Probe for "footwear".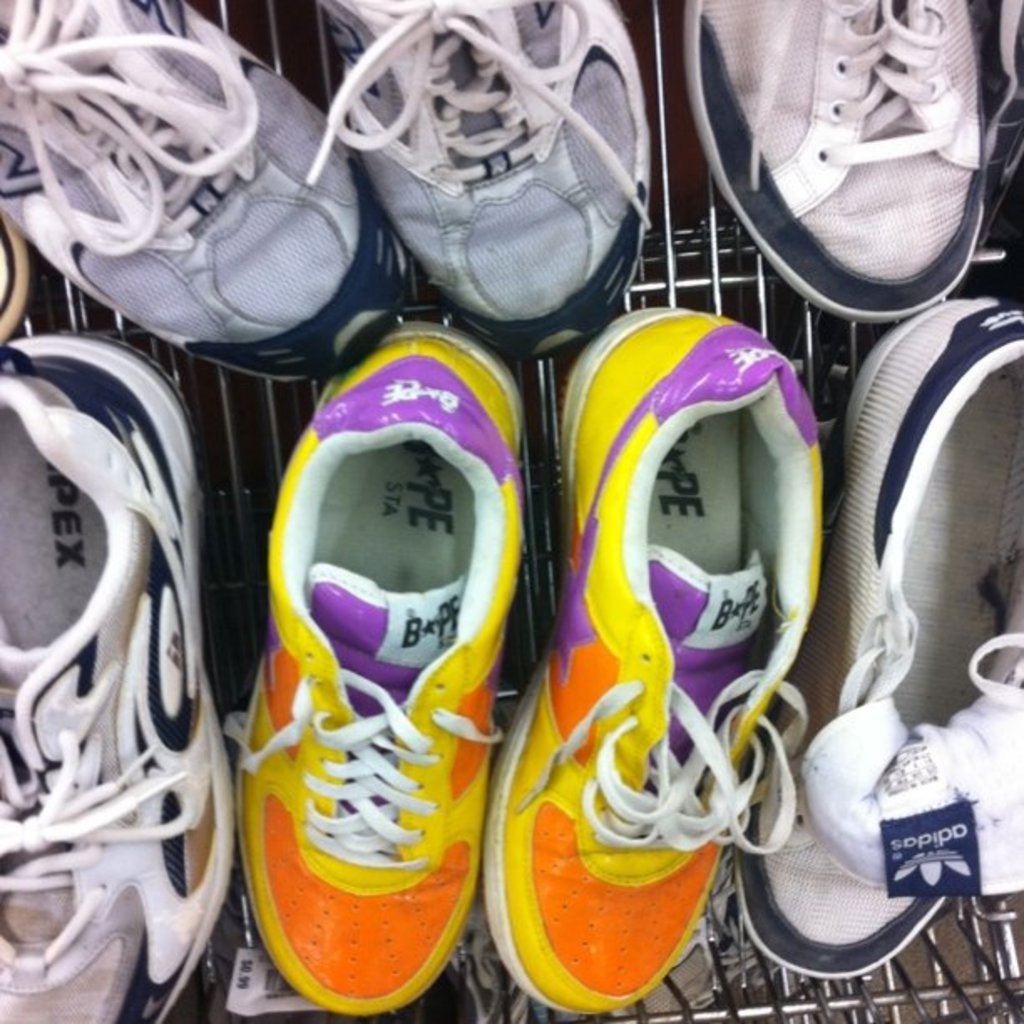
Probe result: box(0, 331, 228, 1022).
